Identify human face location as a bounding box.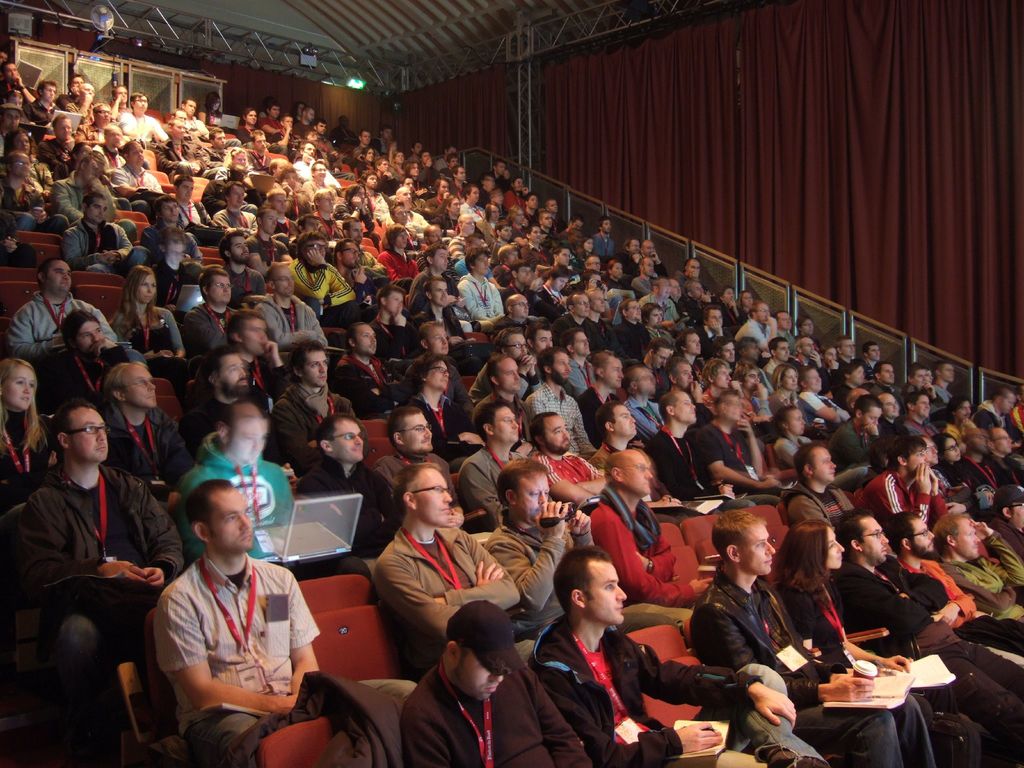
rect(678, 394, 697, 423).
